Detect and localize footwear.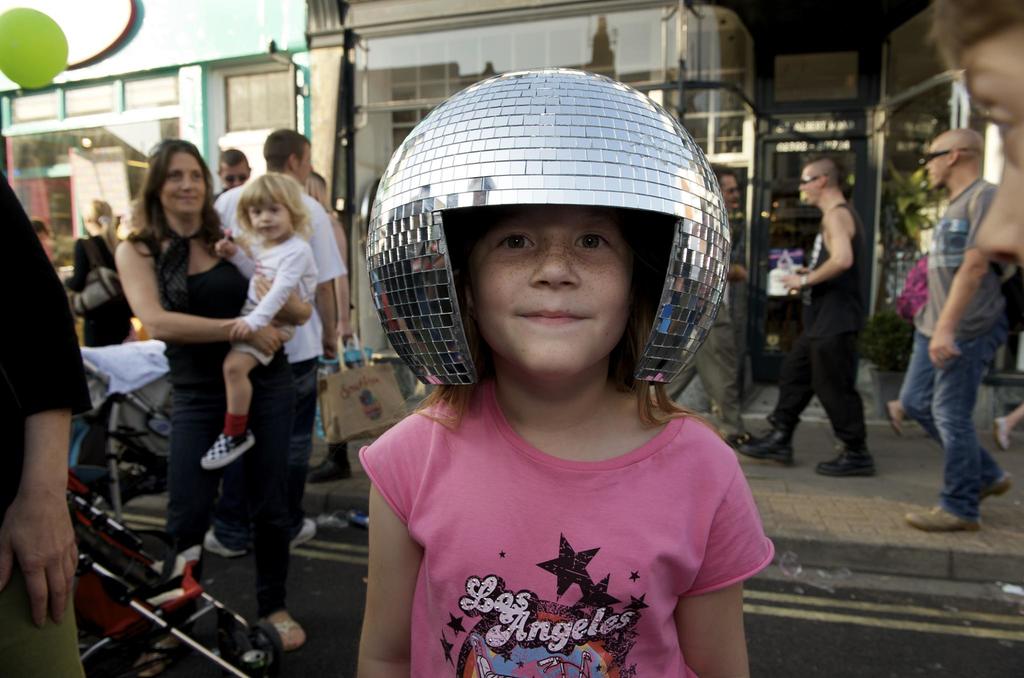
Localized at [812, 442, 877, 477].
